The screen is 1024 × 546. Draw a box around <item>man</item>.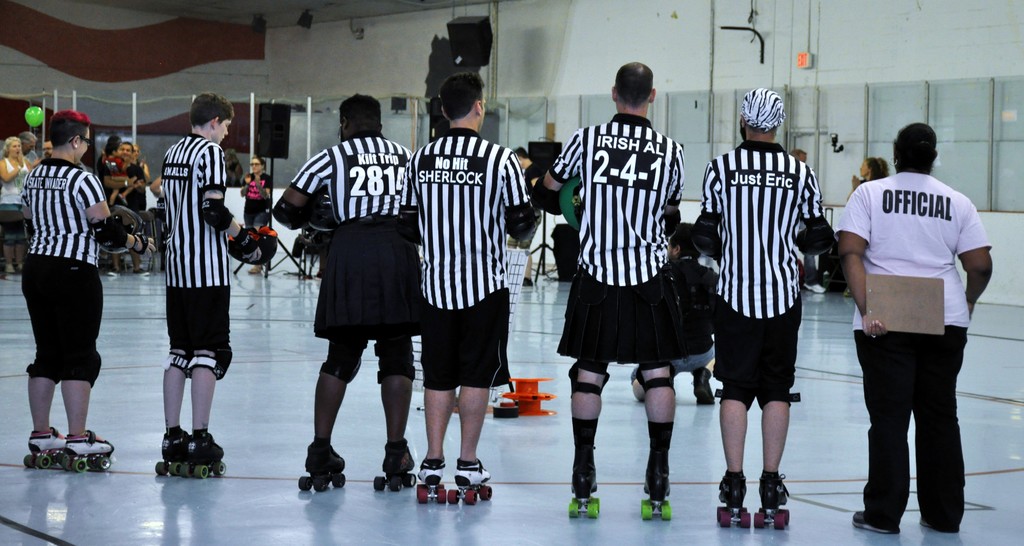
select_region(15, 113, 155, 458).
